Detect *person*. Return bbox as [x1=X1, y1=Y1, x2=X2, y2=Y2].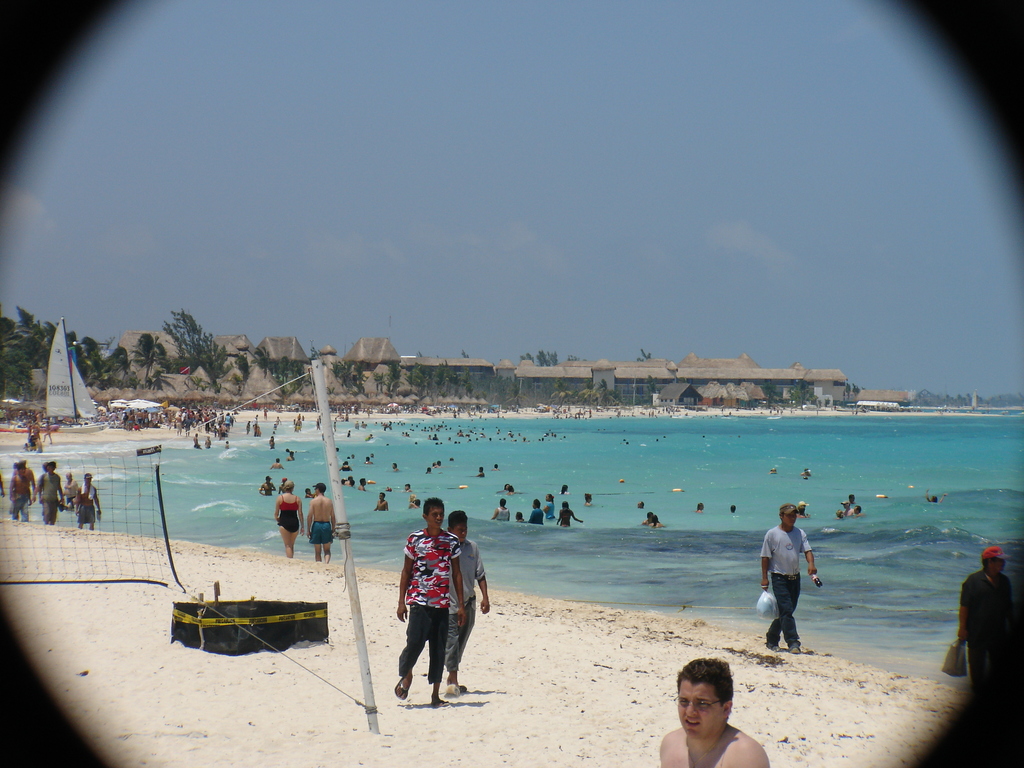
[x1=650, y1=516, x2=662, y2=529].
